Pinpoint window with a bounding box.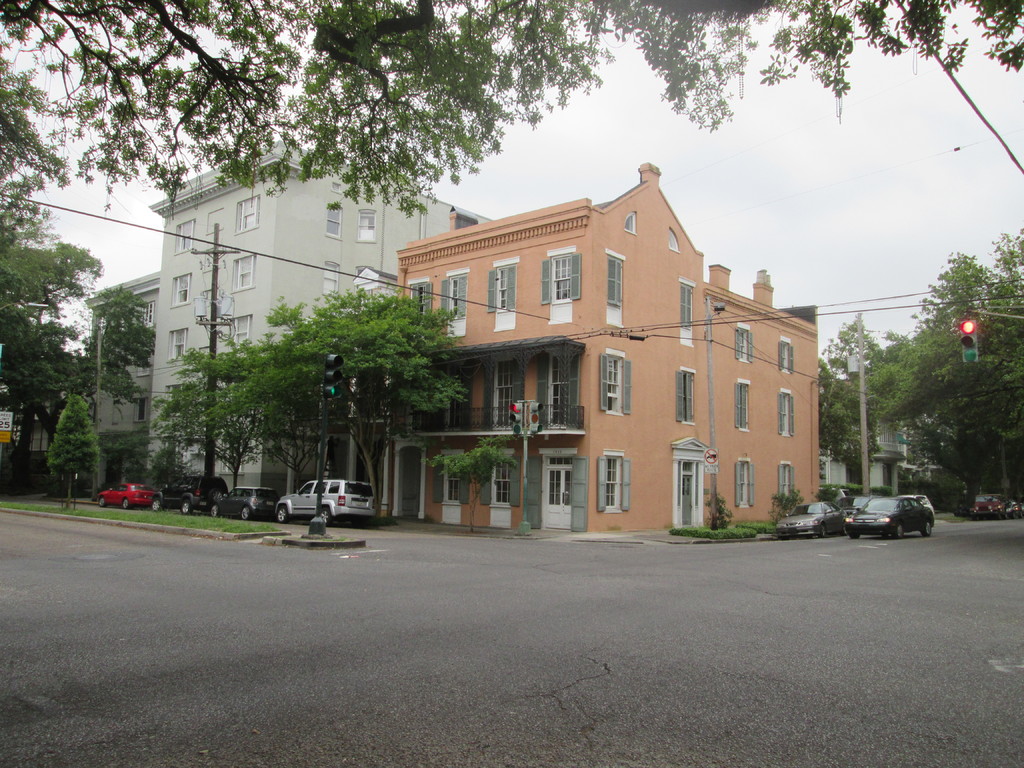
726:380:752:427.
